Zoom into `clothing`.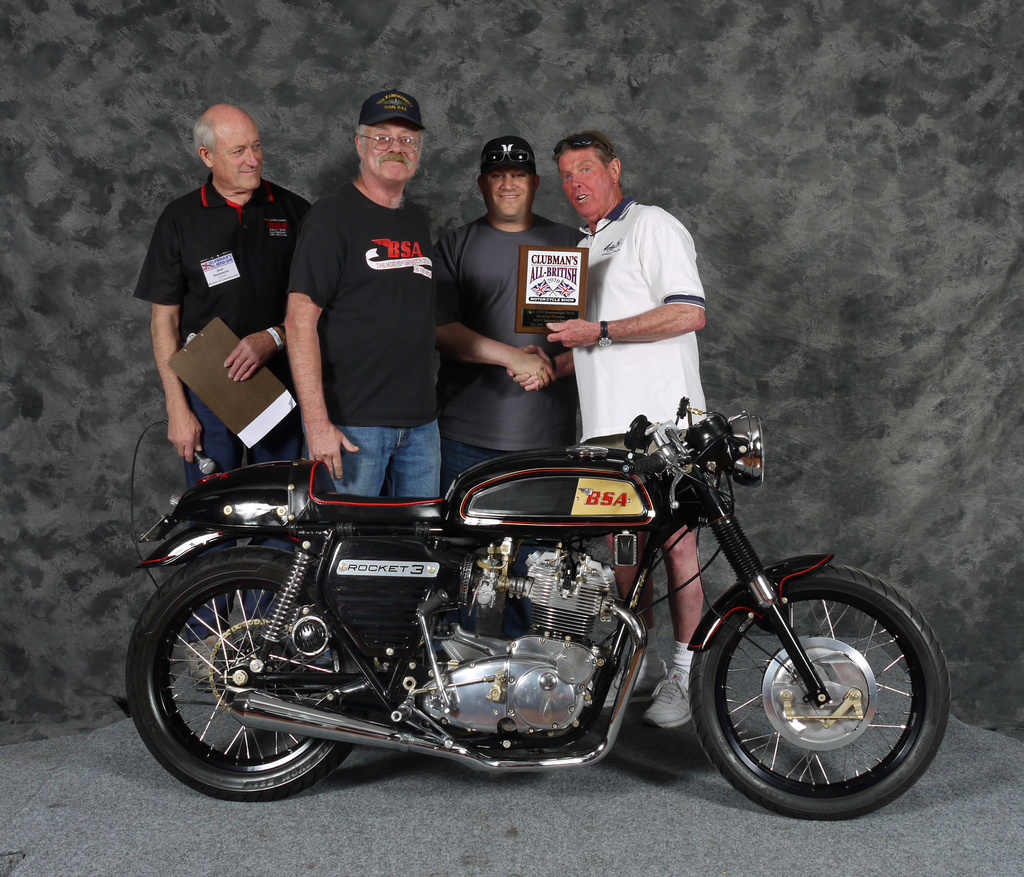
Zoom target: crop(433, 220, 586, 485).
